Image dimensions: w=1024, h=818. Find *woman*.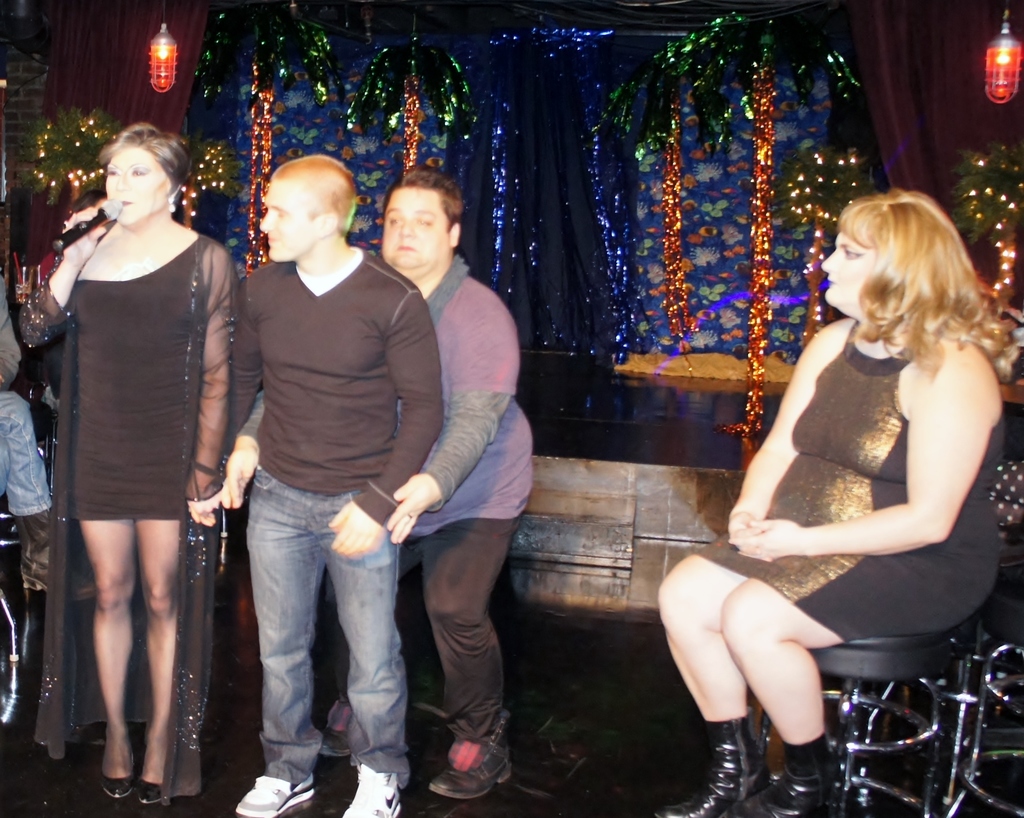
(656,195,1020,817).
